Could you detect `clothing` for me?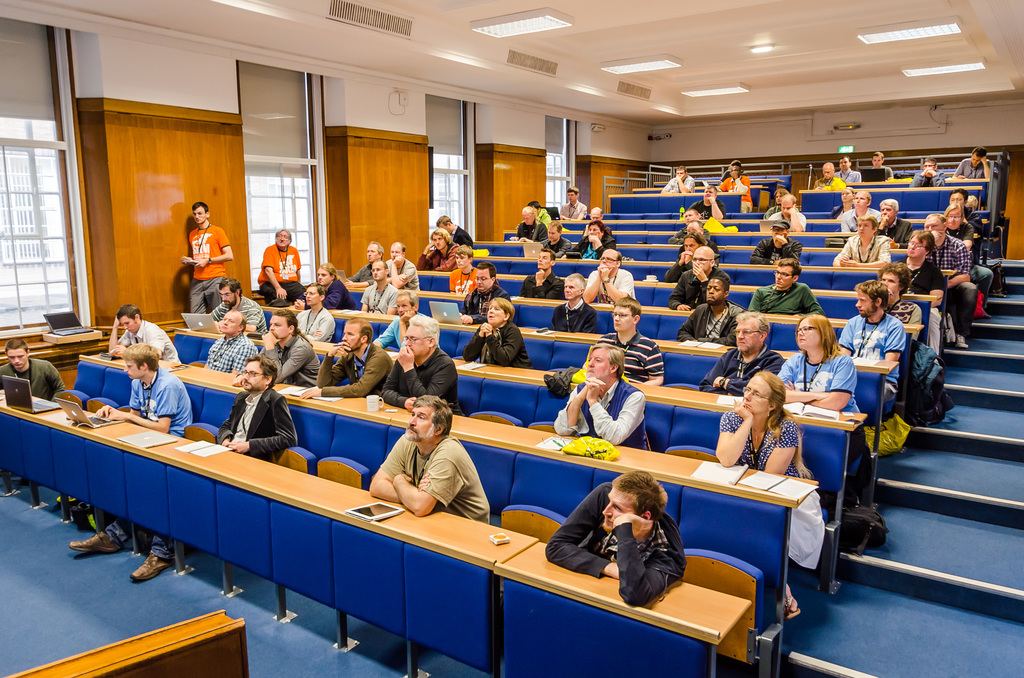
Detection result: {"left": 934, "top": 231, "right": 971, "bottom": 325}.
